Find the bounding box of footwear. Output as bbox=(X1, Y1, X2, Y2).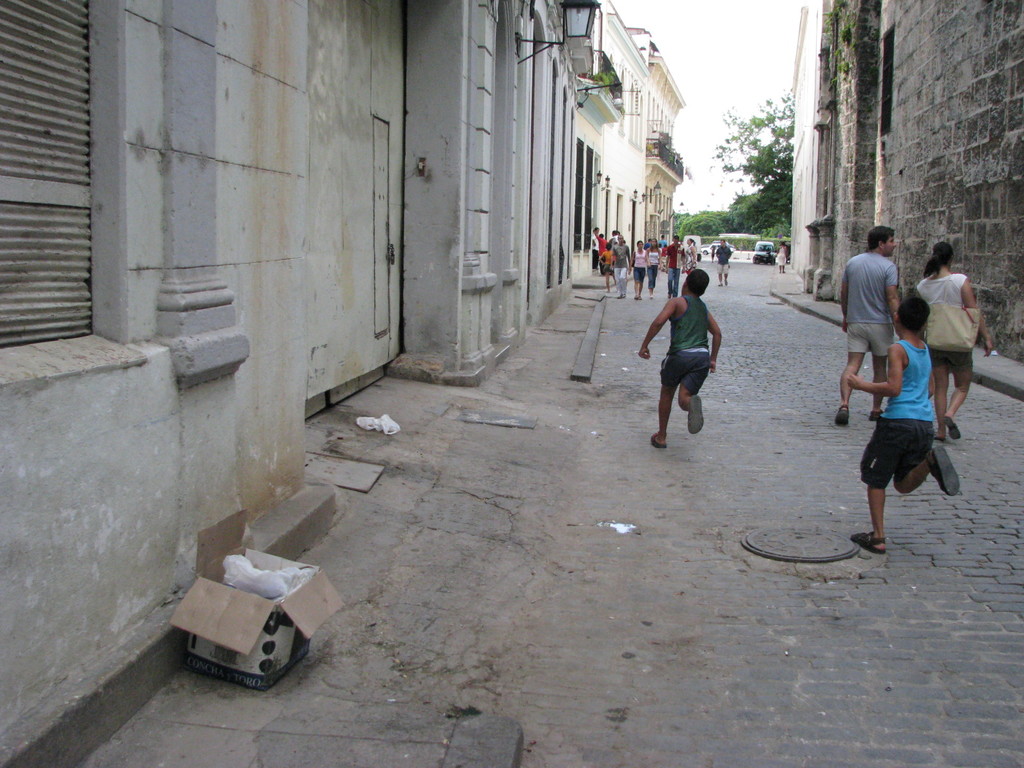
bbox=(649, 434, 666, 450).
